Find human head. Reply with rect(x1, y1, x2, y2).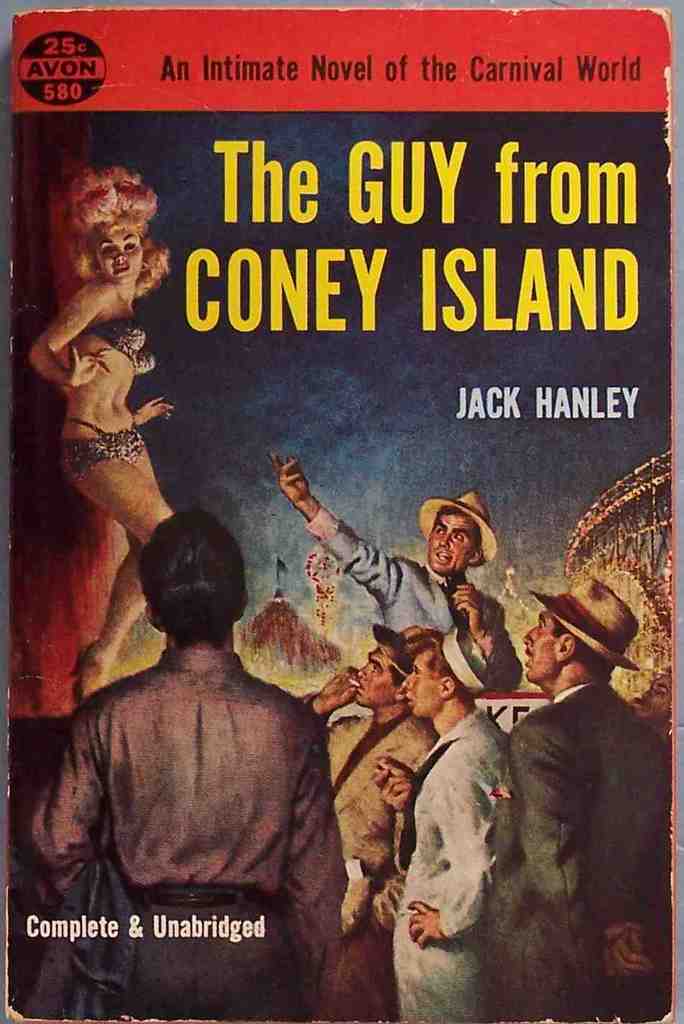
rect(348, 626, 416, 706).
